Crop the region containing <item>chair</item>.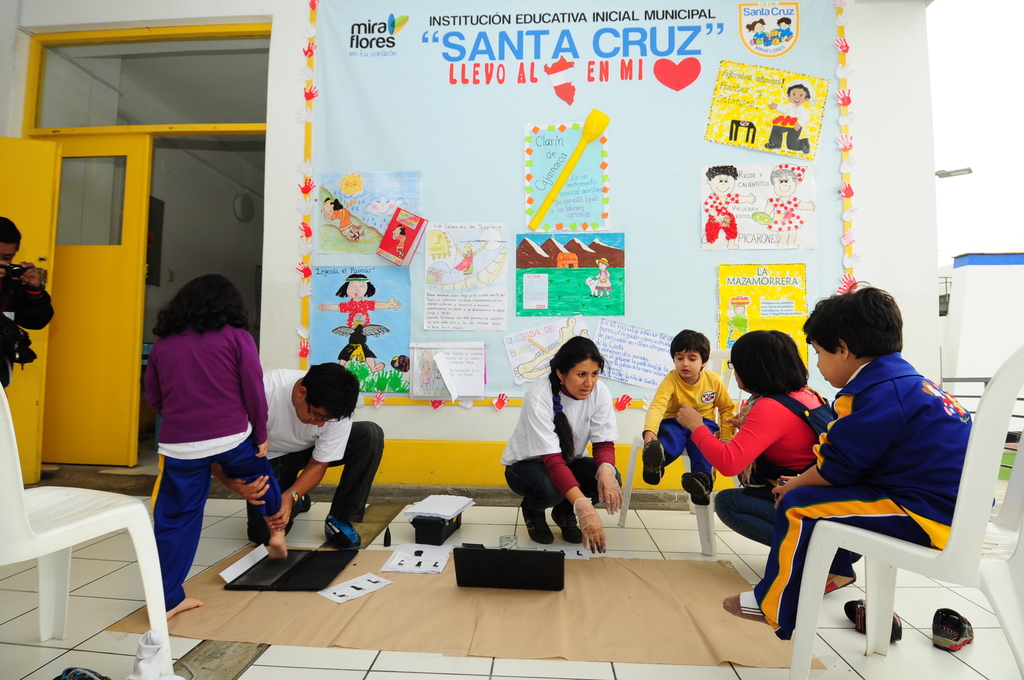
Crop region: (615,344,755,560).
